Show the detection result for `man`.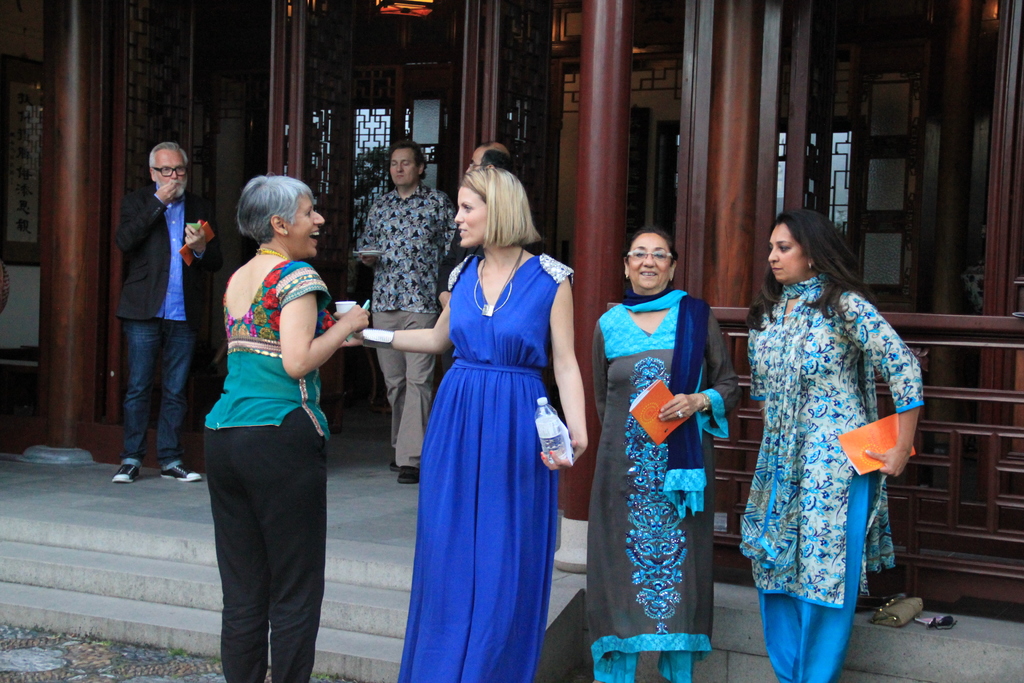
box(433, 145, 527, 406).
